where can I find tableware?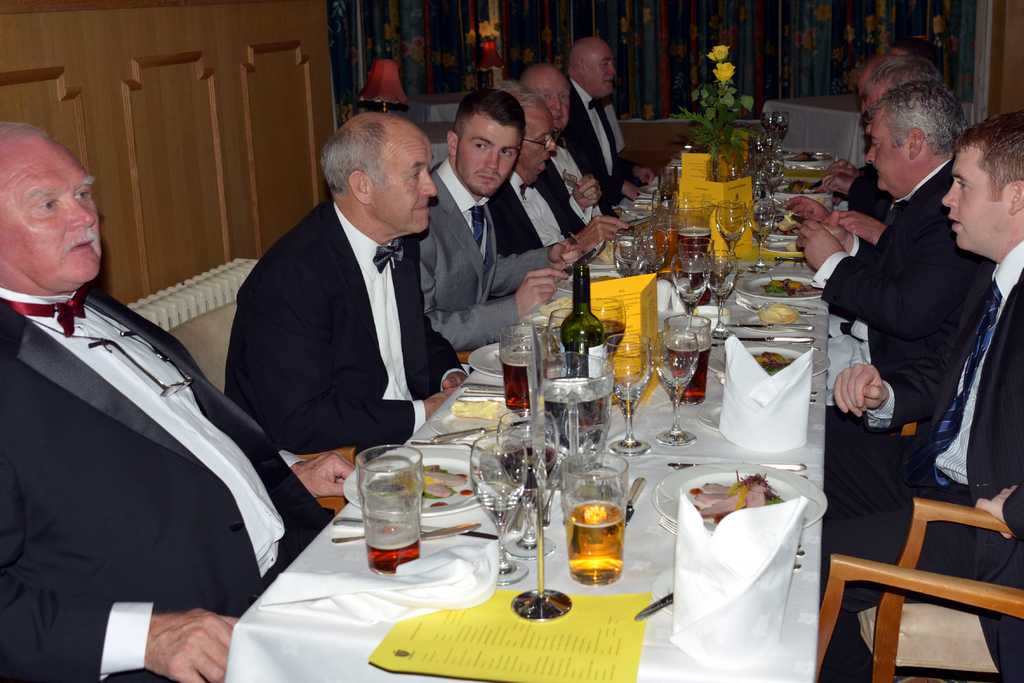
You can find it at bbox=[797, 550, 805, 557].
